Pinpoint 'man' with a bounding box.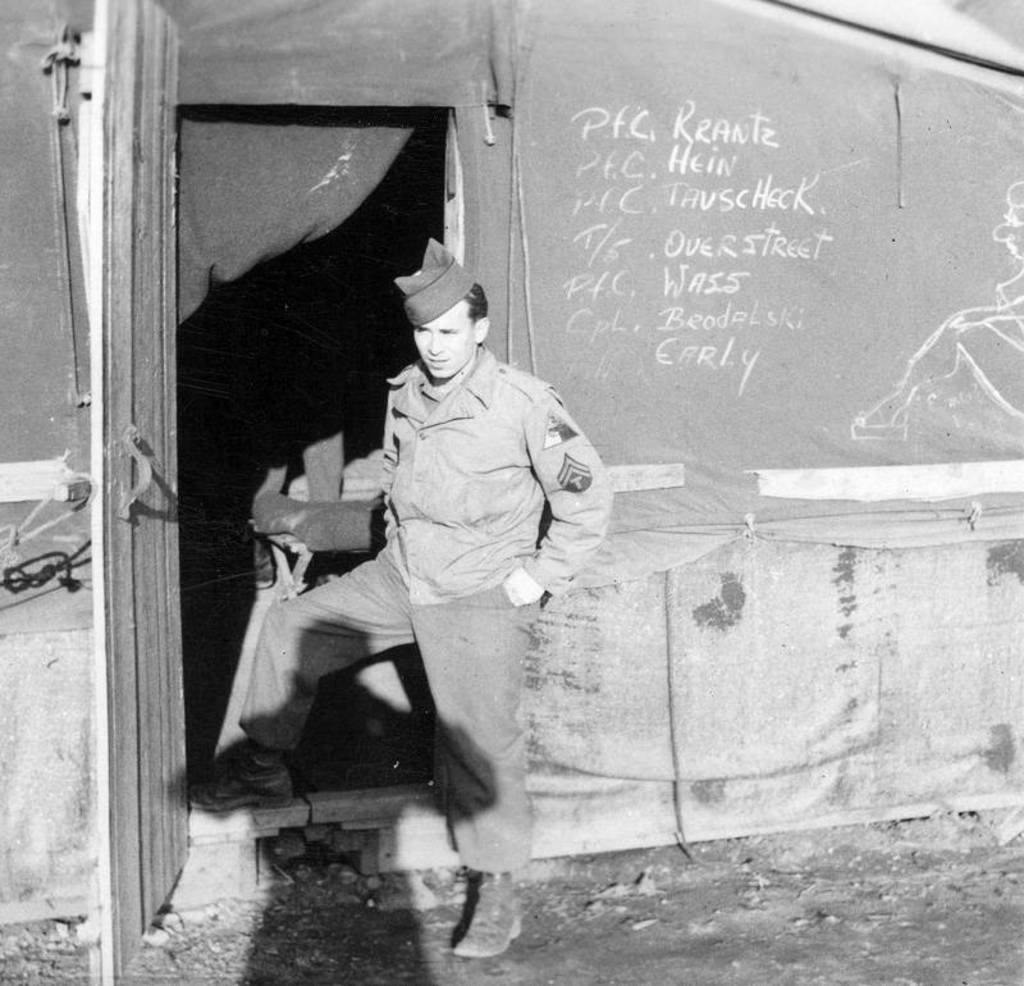
(x1=250, y1=261, x2=591, y2=935).
